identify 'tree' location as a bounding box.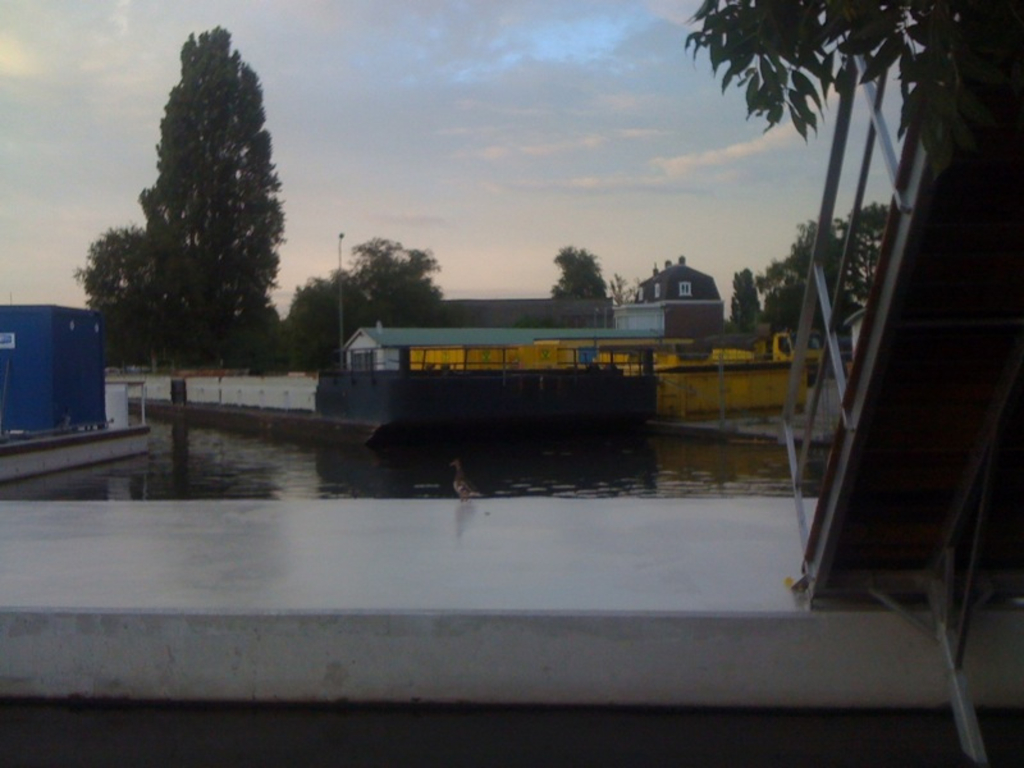
727,260,774,339.
